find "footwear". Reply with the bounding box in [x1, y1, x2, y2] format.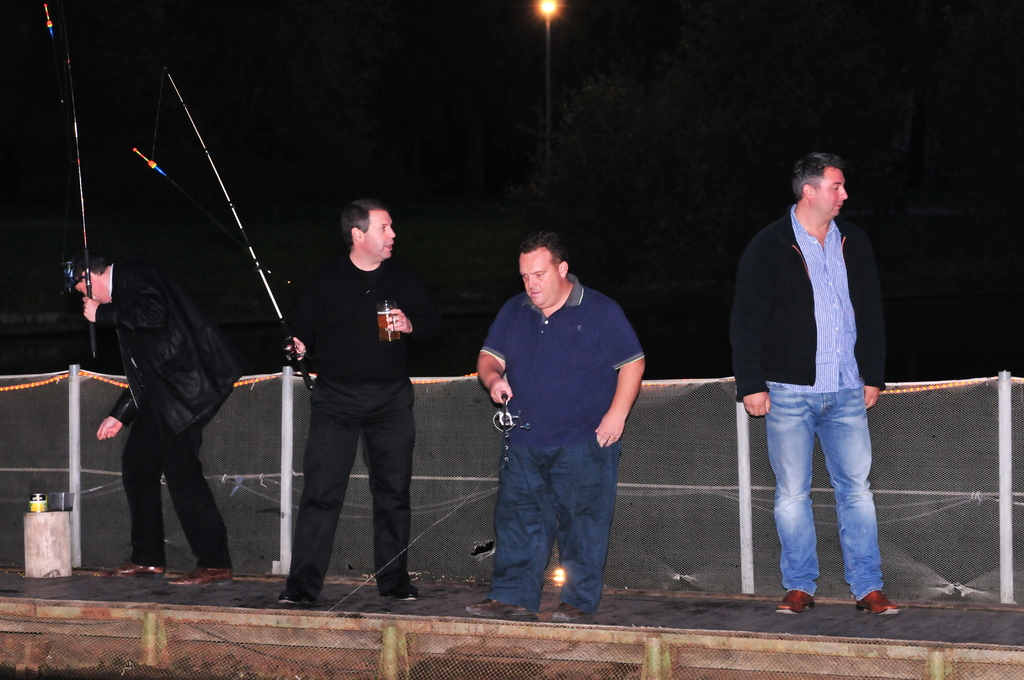
[467, 597, 531, 622].
